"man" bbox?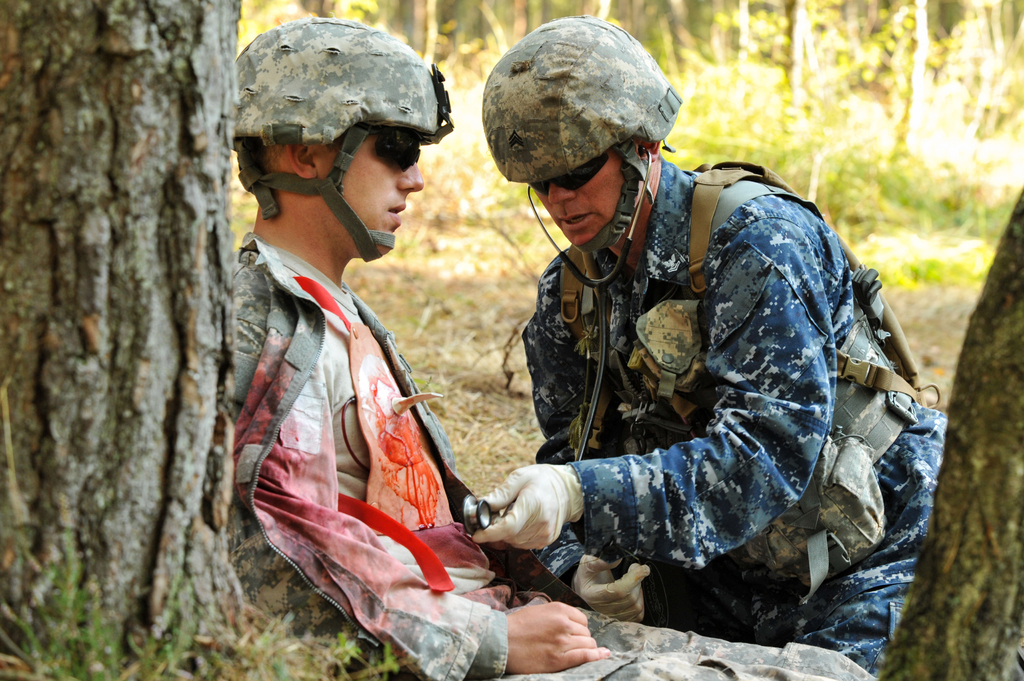
[x1=216, y1=17, x2=865, y2=680]
